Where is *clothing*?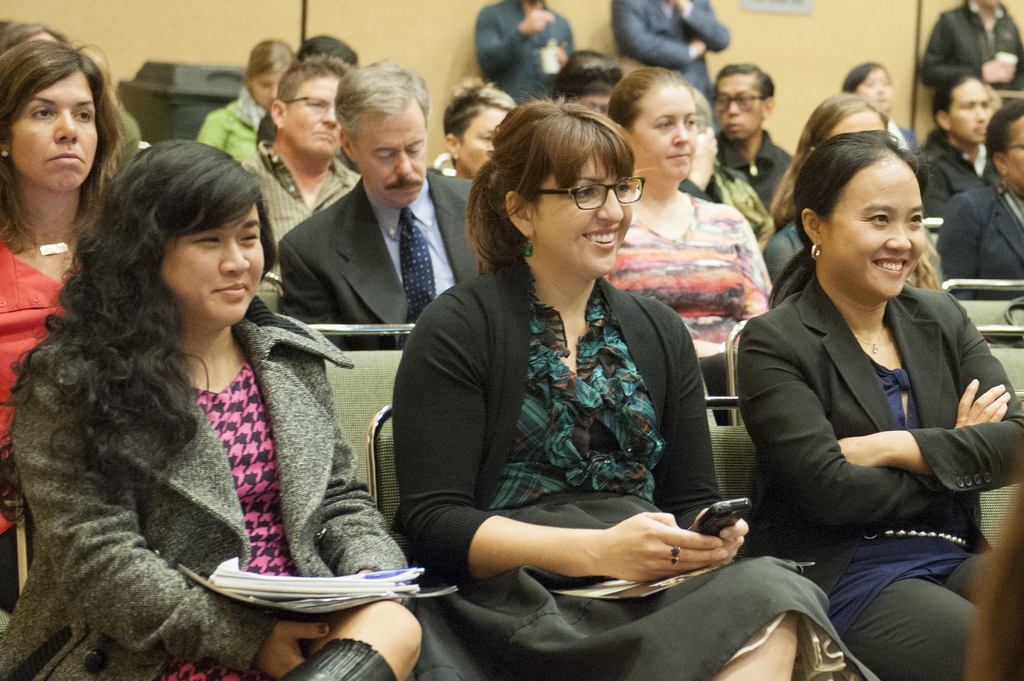
l=196, t=84, r=266, b=163.
